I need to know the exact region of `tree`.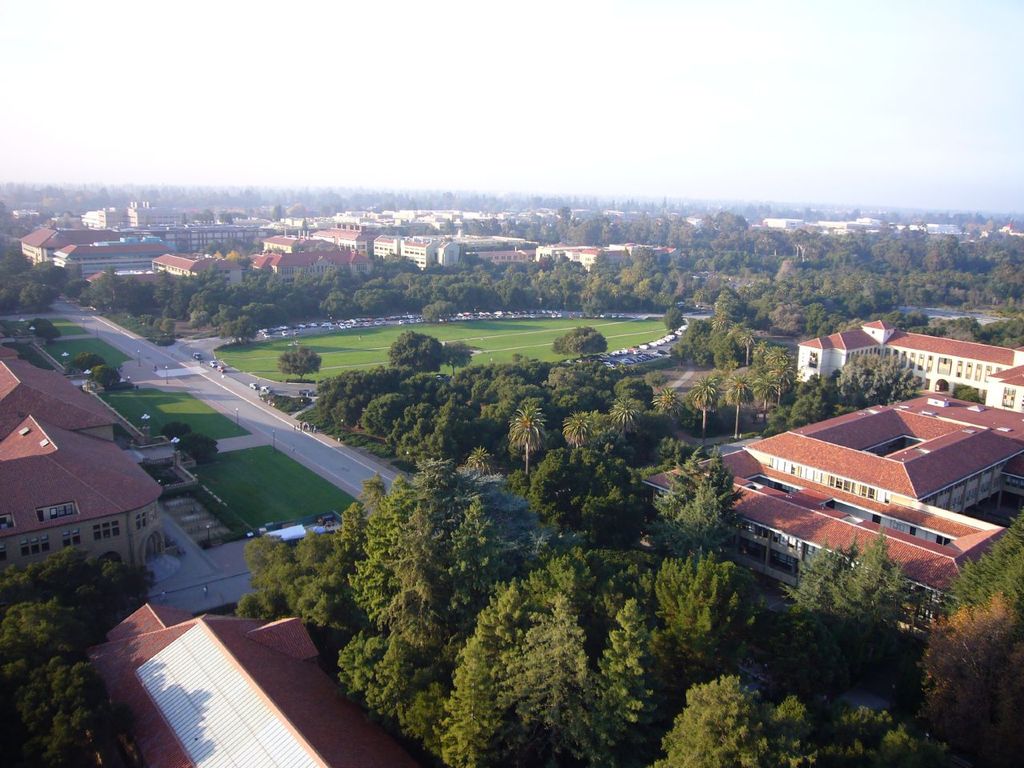
Region: rect(923, 590, 1023, 767).
